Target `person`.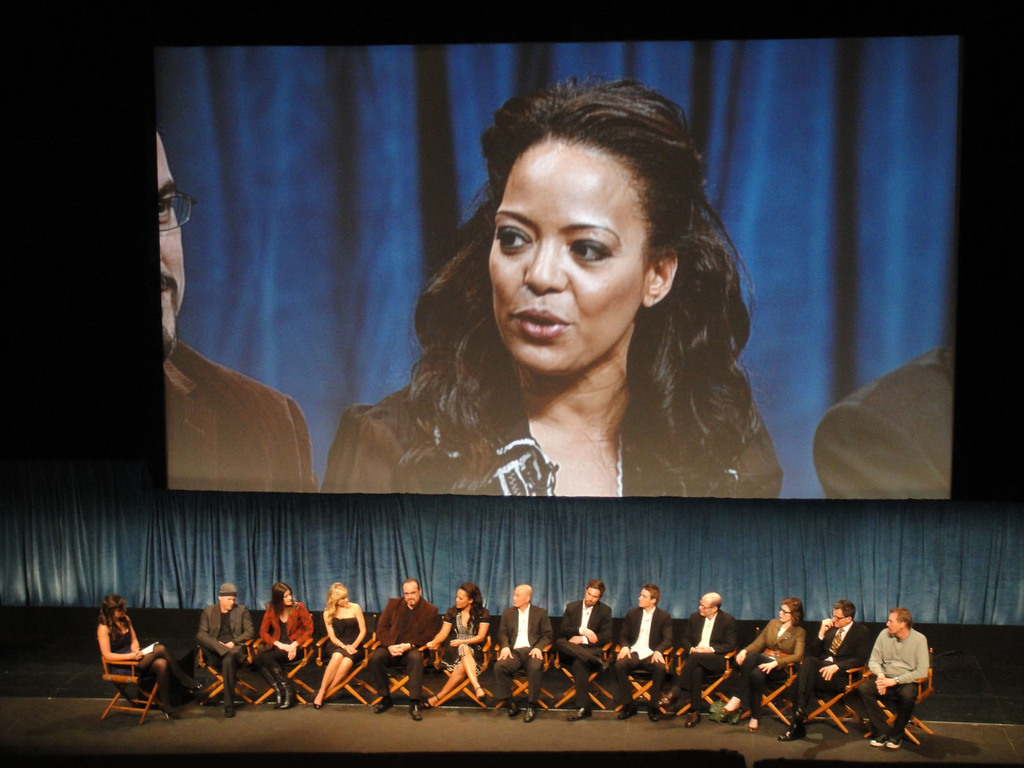
Target region: 773, 600, 866, 741.
